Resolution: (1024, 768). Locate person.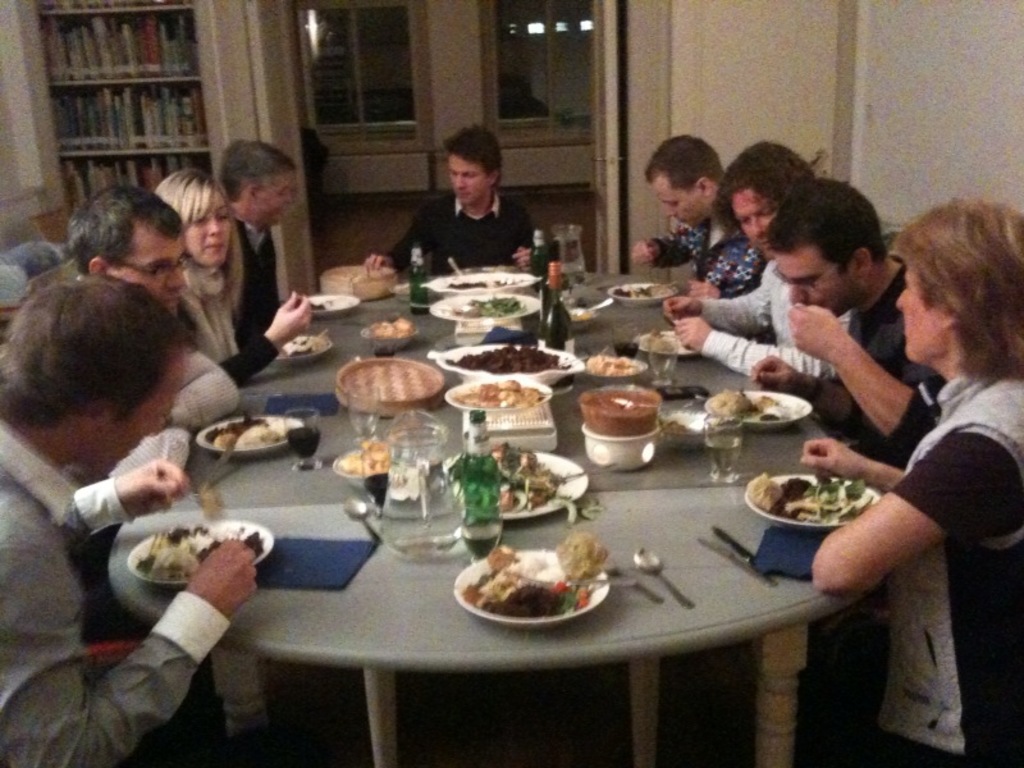
locate(659, 132, 856, 381).
